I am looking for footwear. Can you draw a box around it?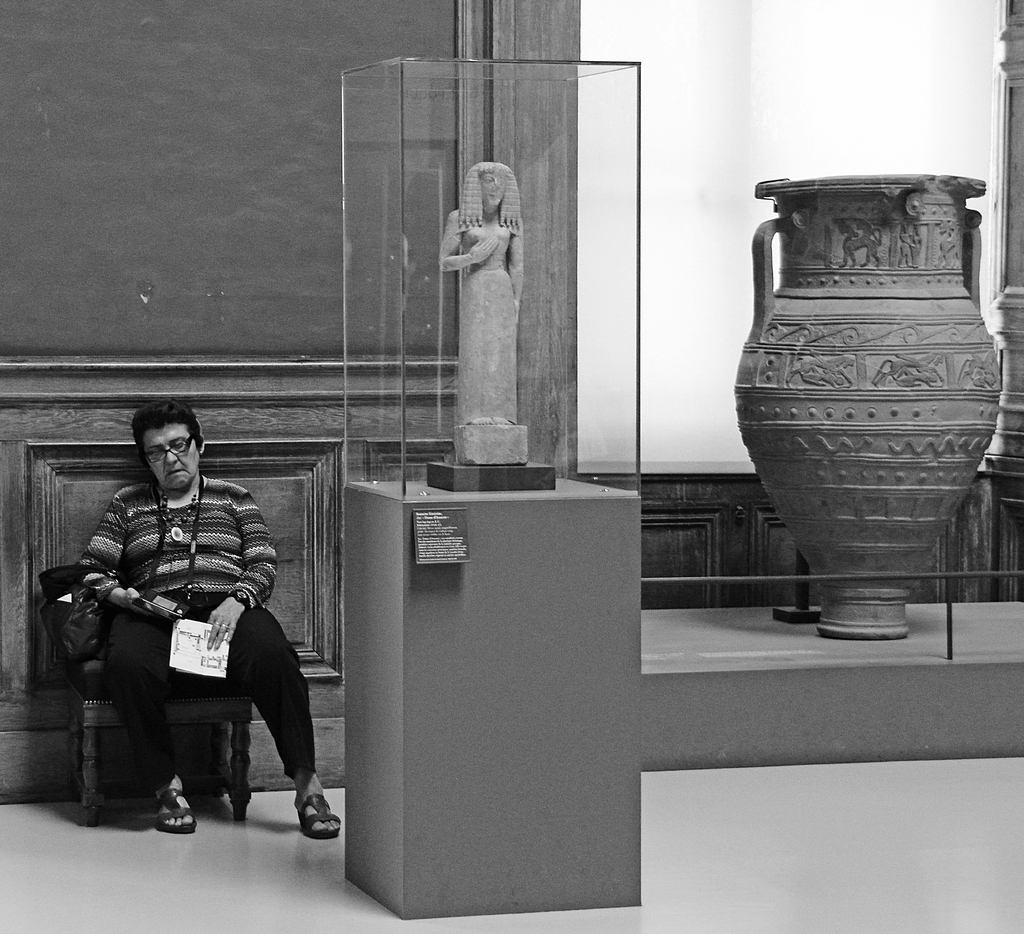
Sure, the bounding box is l=152, t=787, r=198, b=837.
